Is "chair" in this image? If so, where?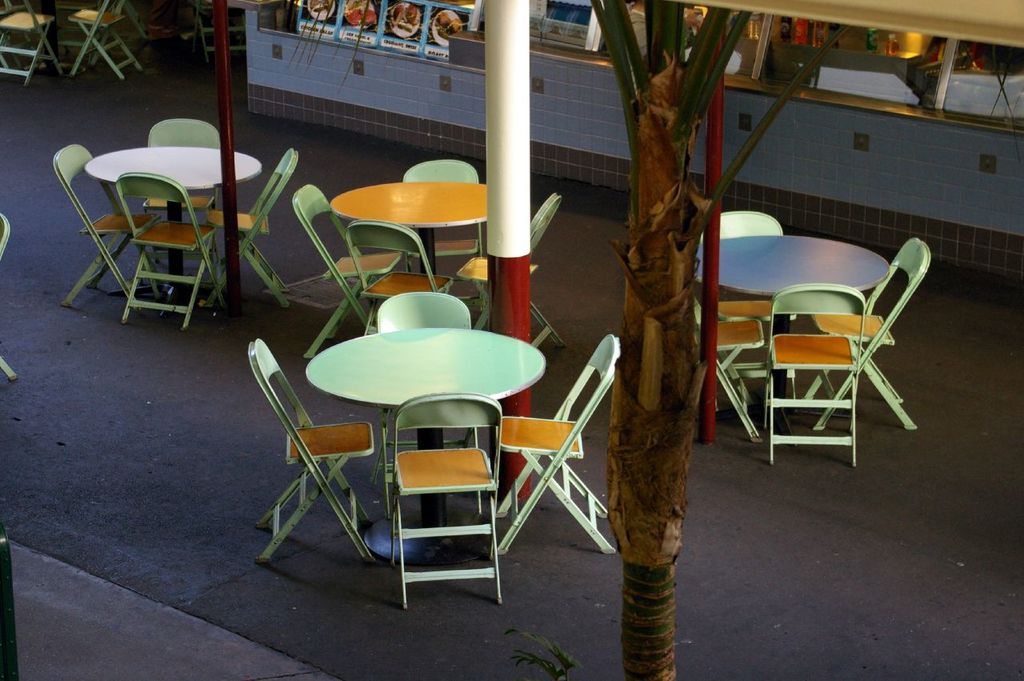
Yes, at 767, 283, 859, 461.
